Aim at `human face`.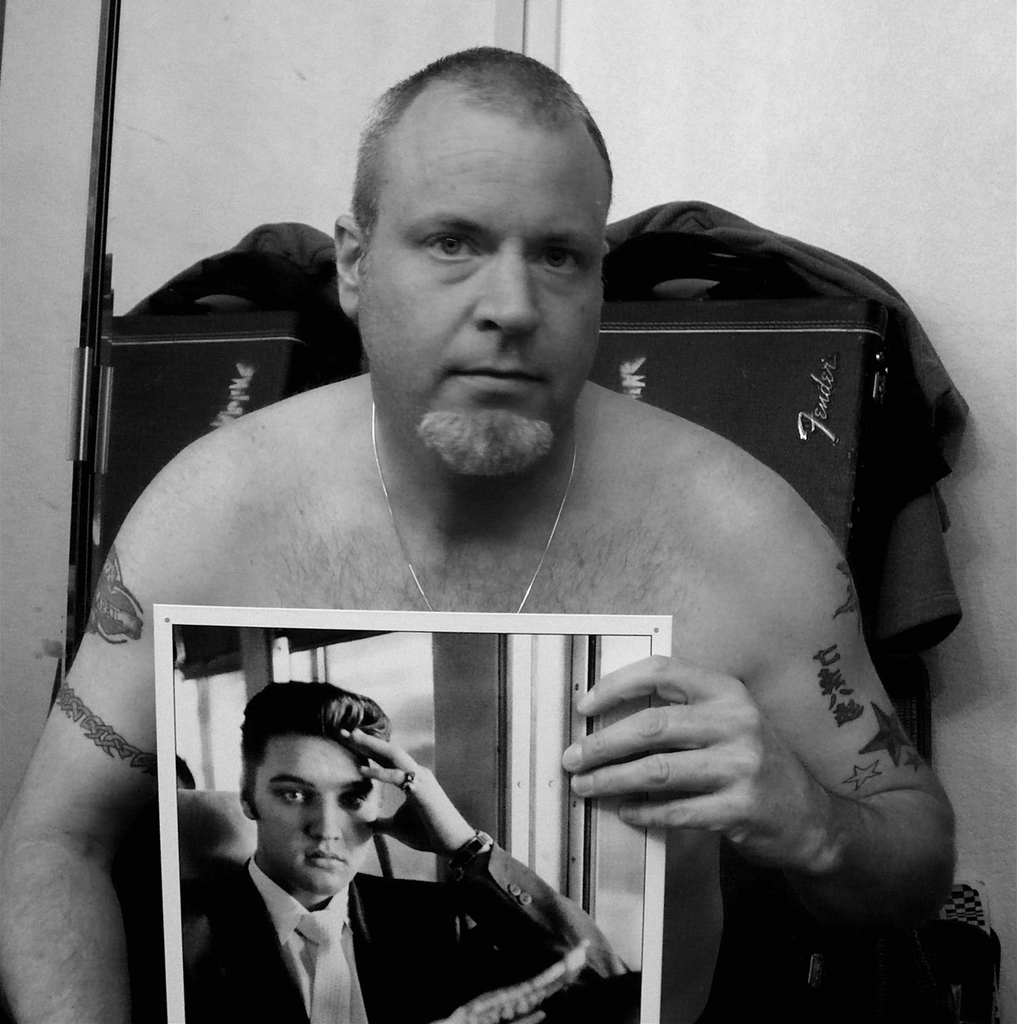
Aimed at l=357, t=86, r=612, b=474.
